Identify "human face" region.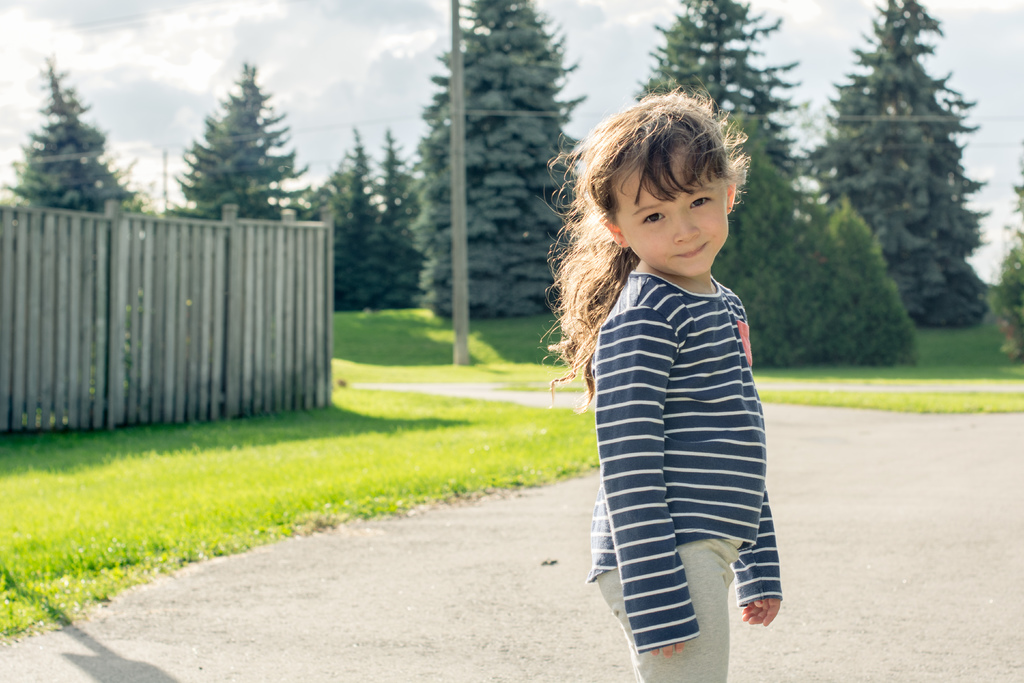
Region: 609,145,724,276.
